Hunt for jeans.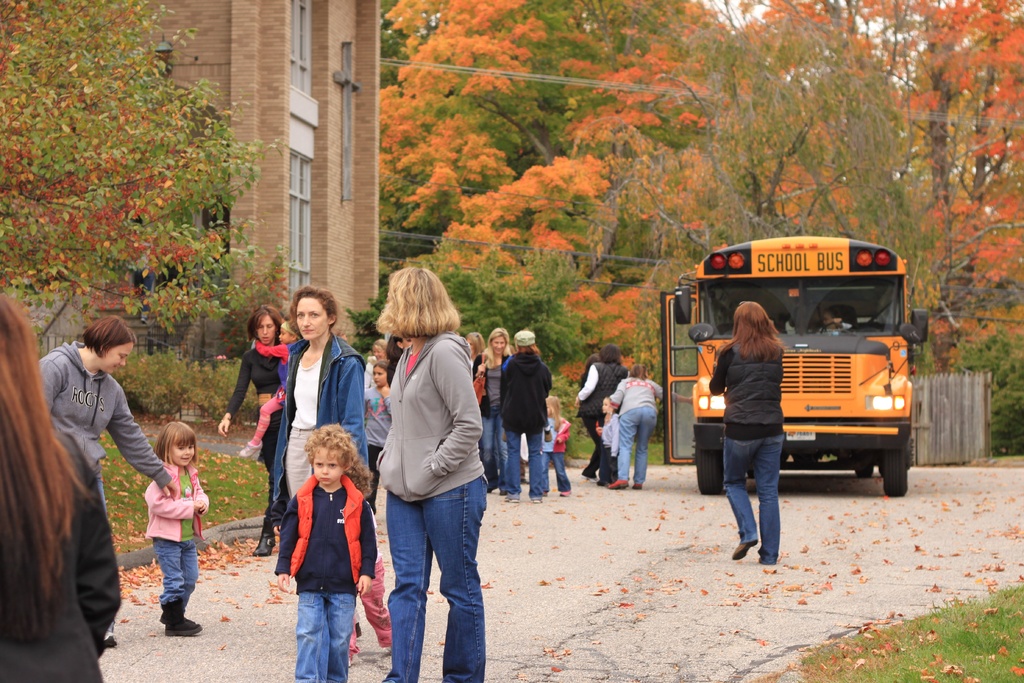
Hunted down at left=504, top=433, right=541, bottom=501.
